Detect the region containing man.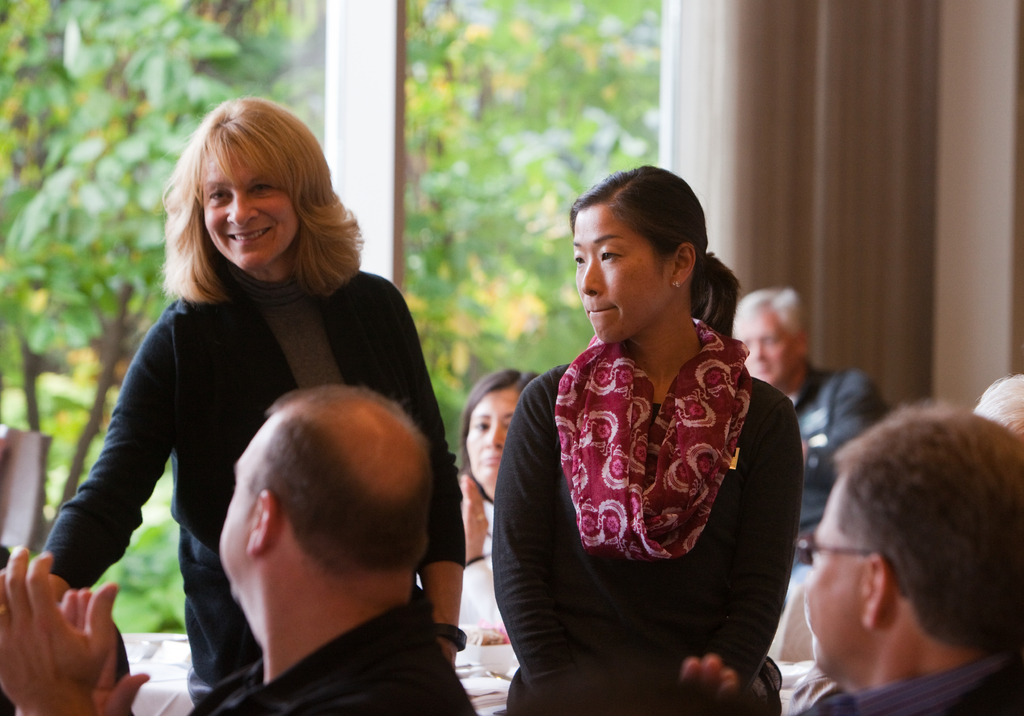
727/289/889/535.
